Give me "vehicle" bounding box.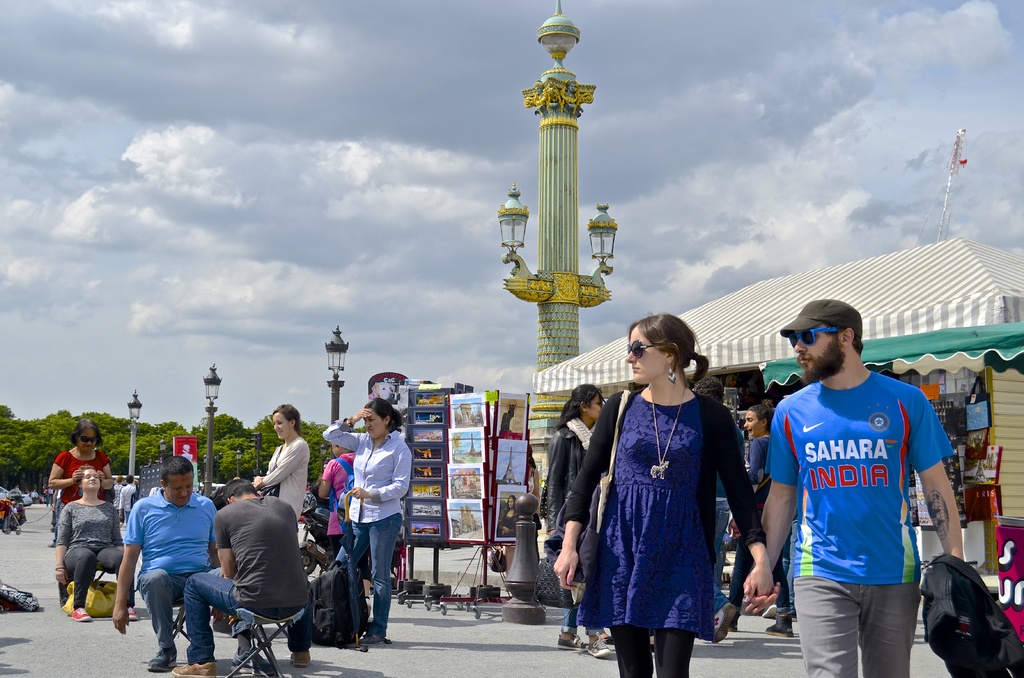
<box>0,486,32,502</box>.
